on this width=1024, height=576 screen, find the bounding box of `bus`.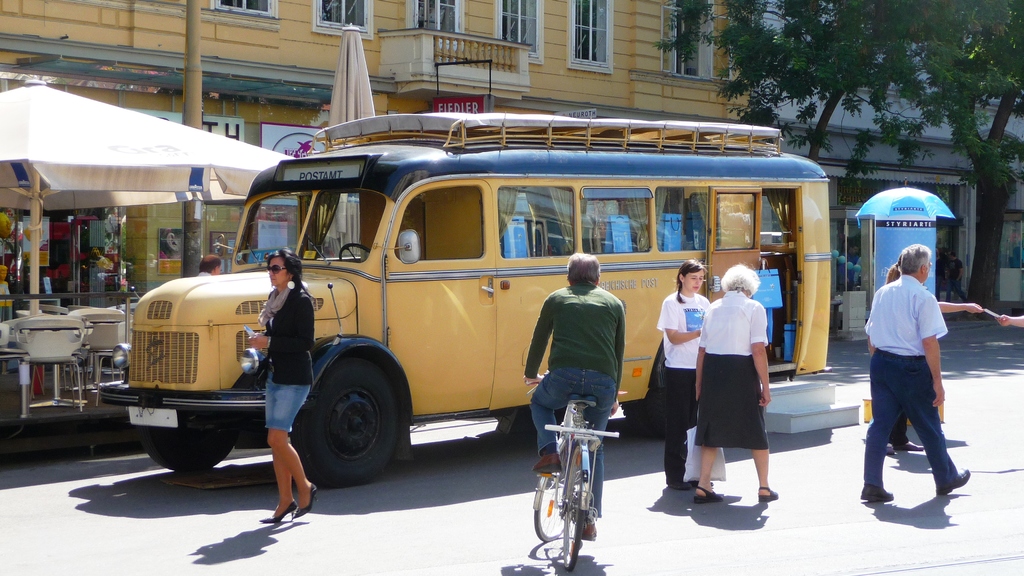
Bounding box: 95, 115, 834, 486.
